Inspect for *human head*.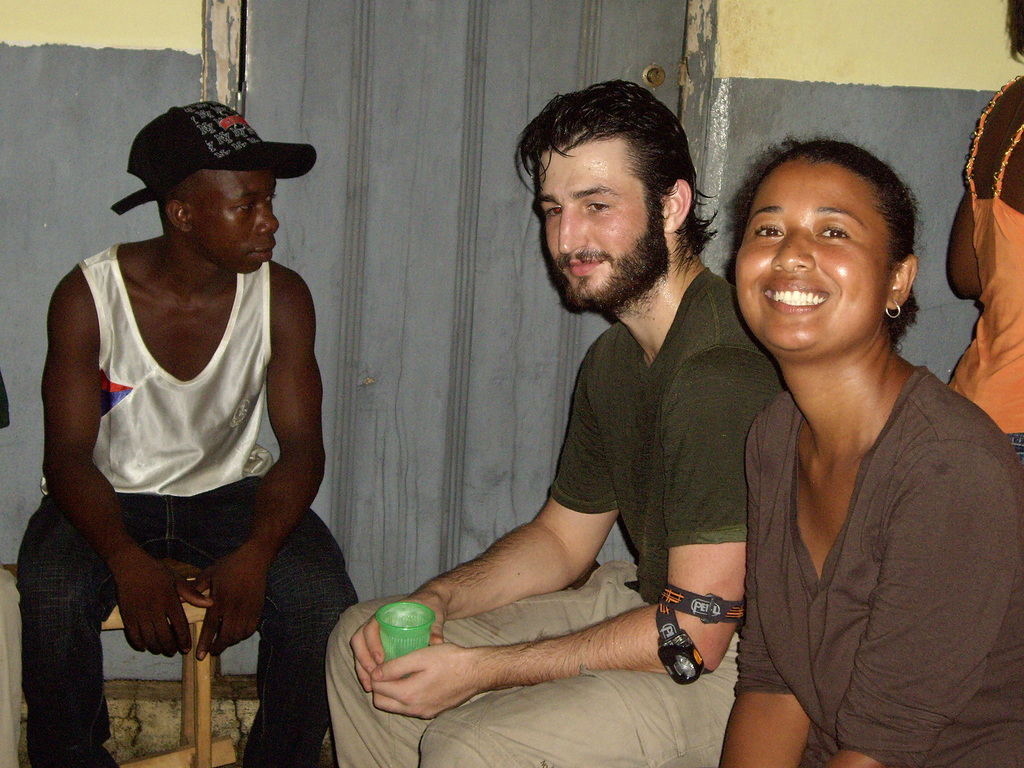
Inspection: region(522, 81, 702, 315).
